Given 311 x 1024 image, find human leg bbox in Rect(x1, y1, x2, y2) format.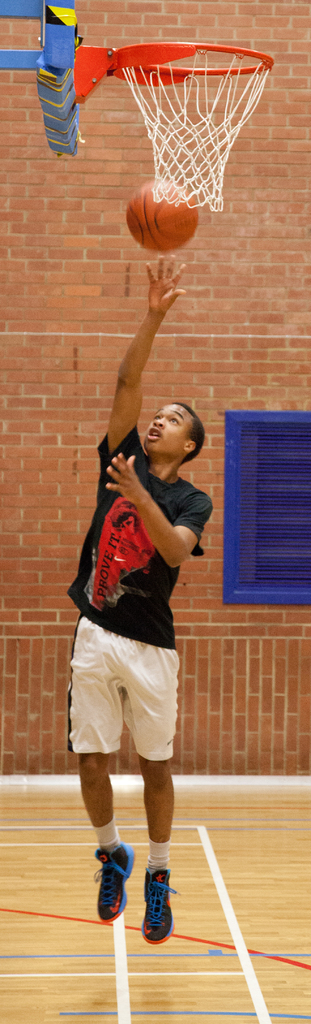
Rect(68, 616, 129, 927).
